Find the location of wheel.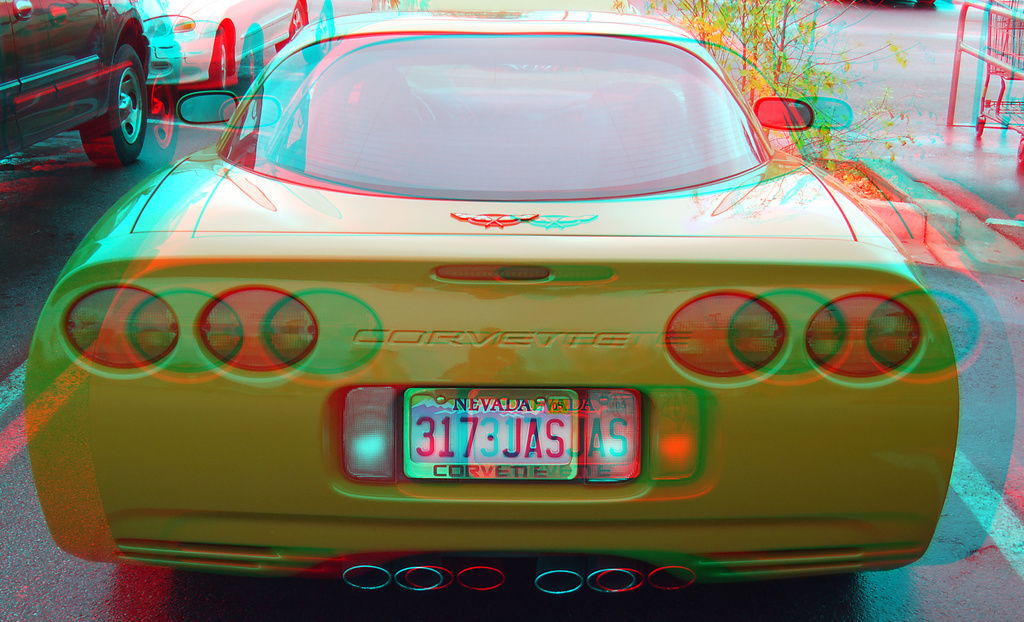
Location: crop(77, 54, 148, 170).
